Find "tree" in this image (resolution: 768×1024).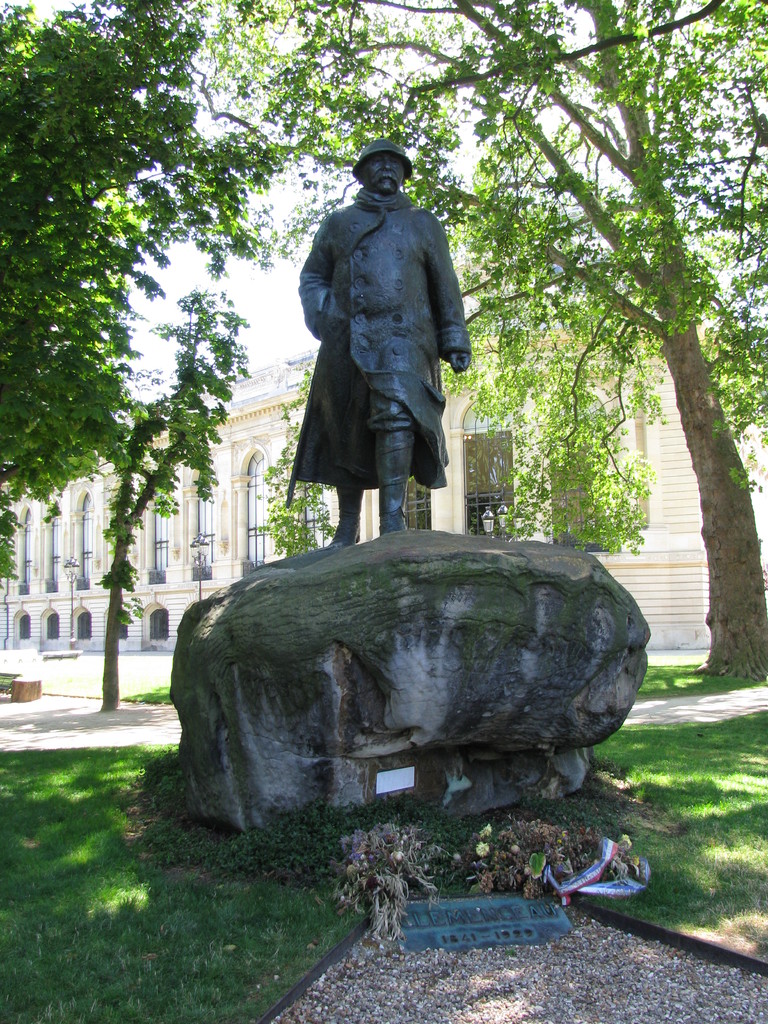
rect(163, 0, 767, 681).
